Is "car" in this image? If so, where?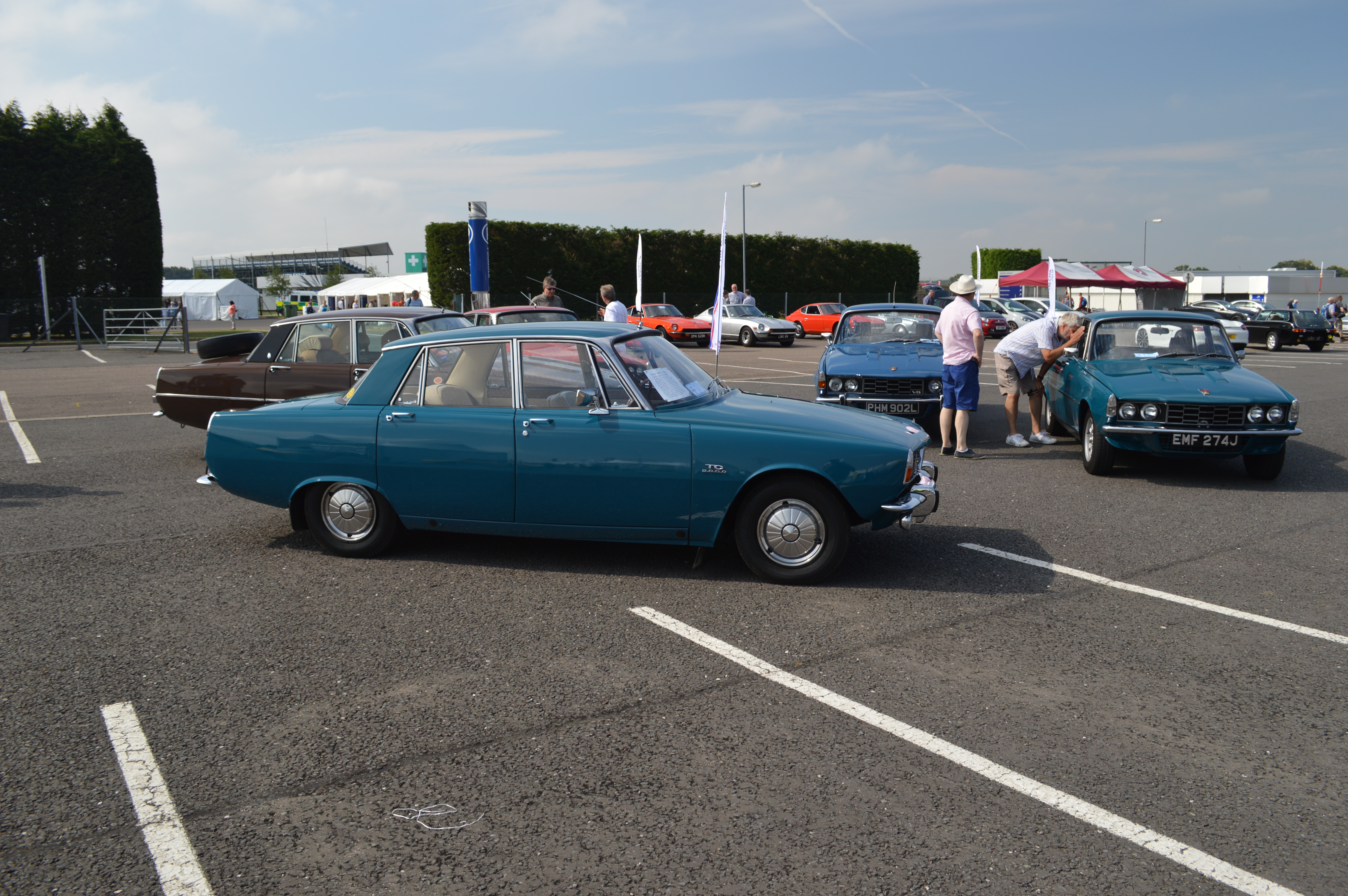
Yes, at (left=183, top=63, right=214, bottom=96).
